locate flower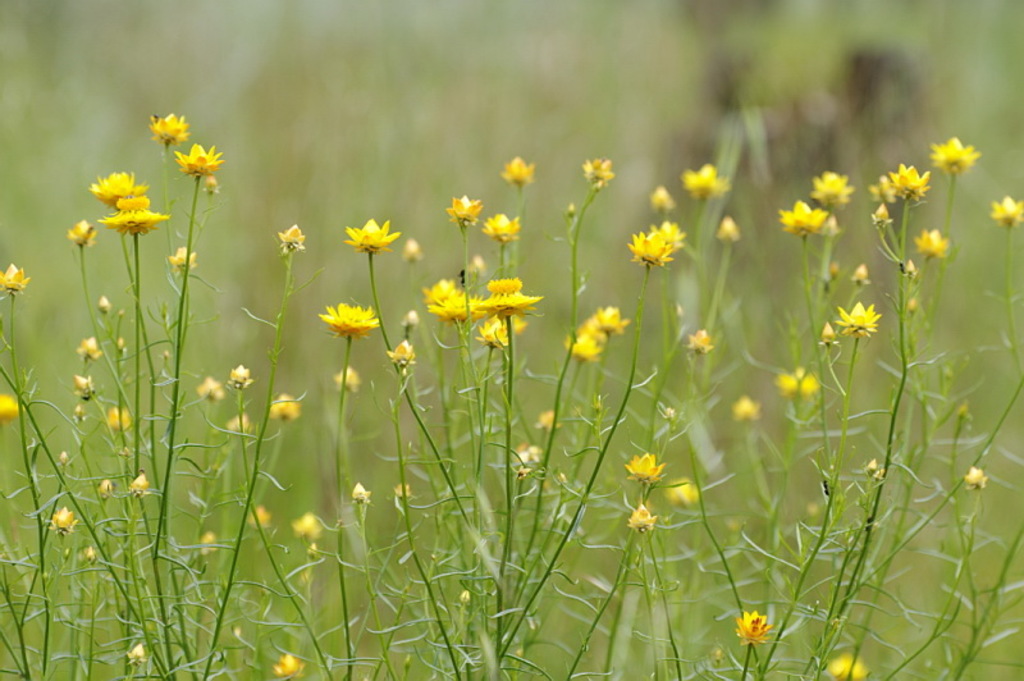
detection(664, 477, 705, 507)
